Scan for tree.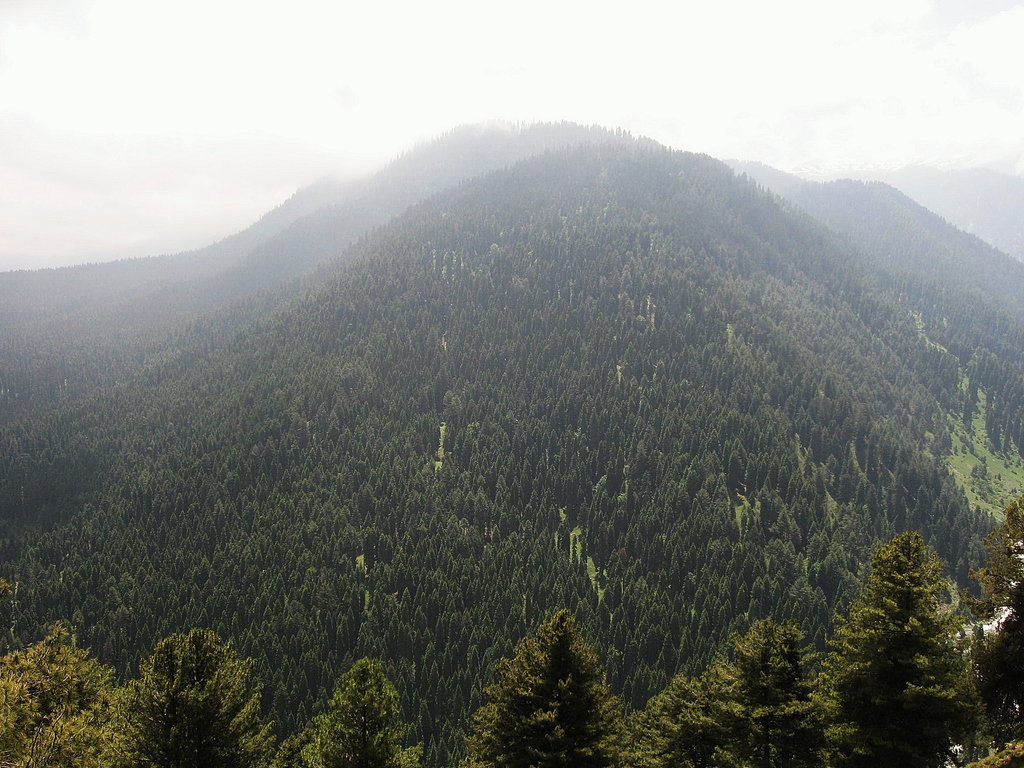
Scan result: 678/616/836/767.
